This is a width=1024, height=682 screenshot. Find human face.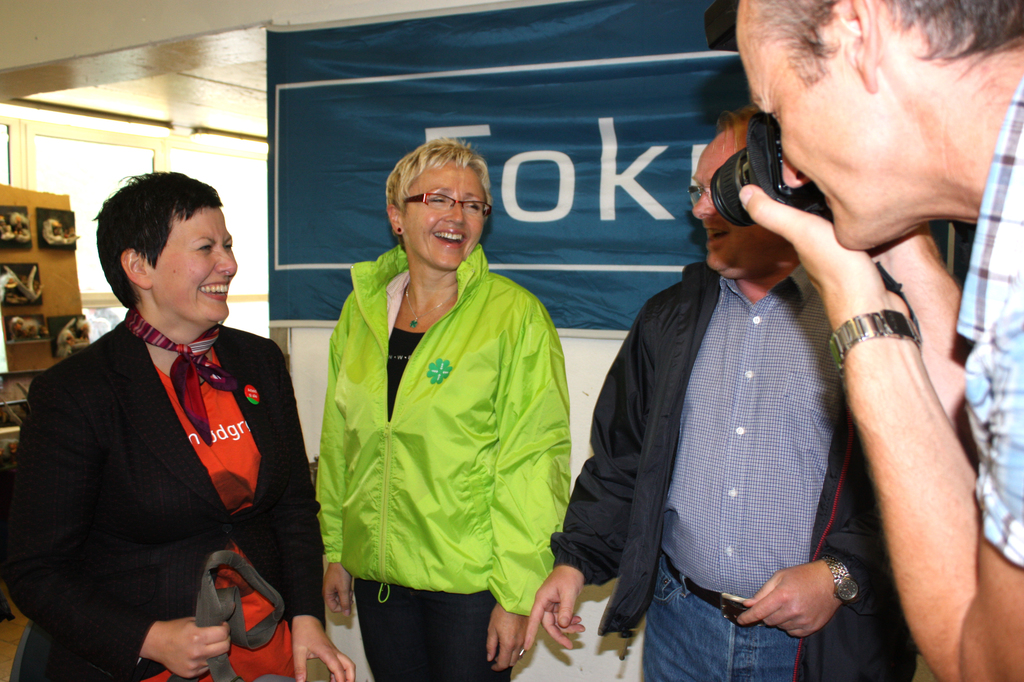
Bounding box: 153, 211, 237, 322.
